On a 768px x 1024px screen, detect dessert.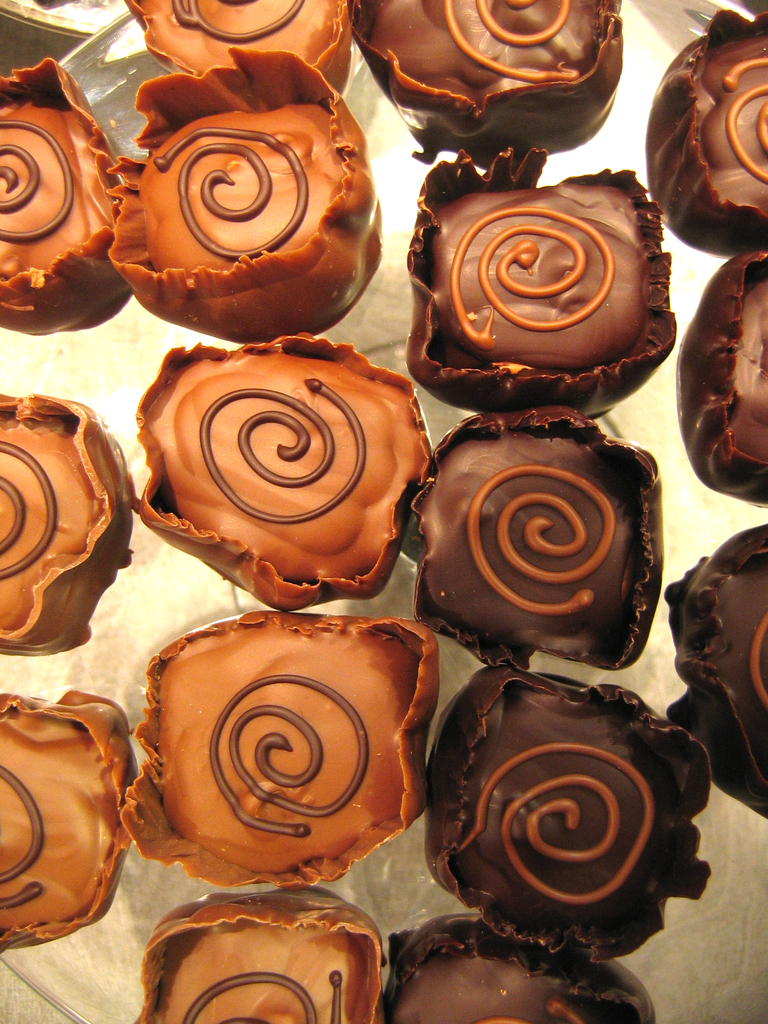
select_region(374, 902, 668, 1023).
